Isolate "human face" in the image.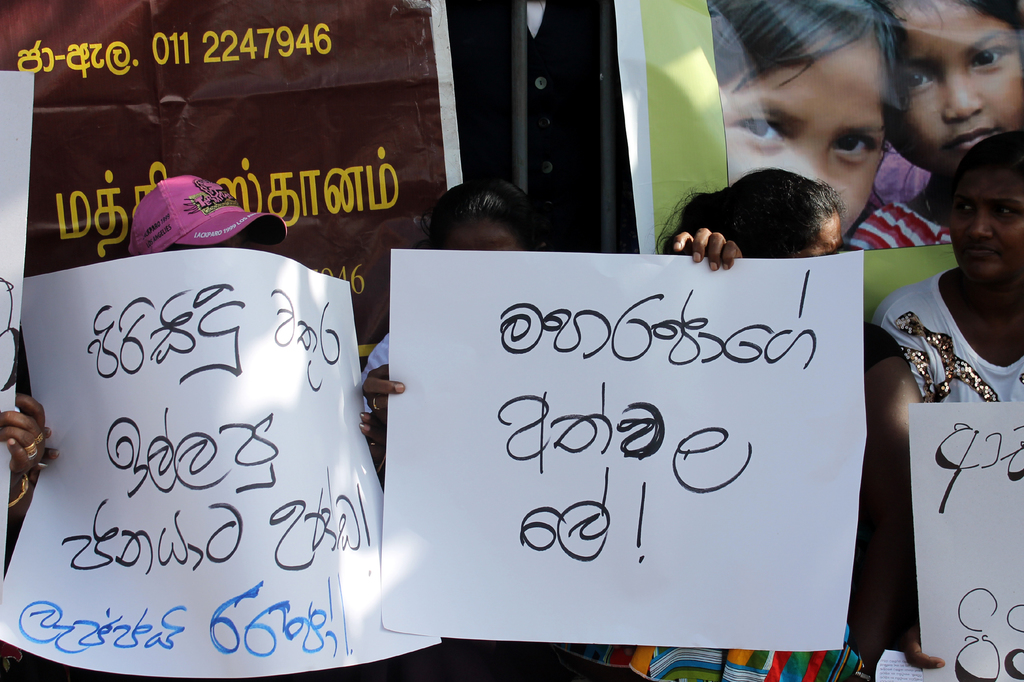
Isolated region: 946 173 1023 283.
